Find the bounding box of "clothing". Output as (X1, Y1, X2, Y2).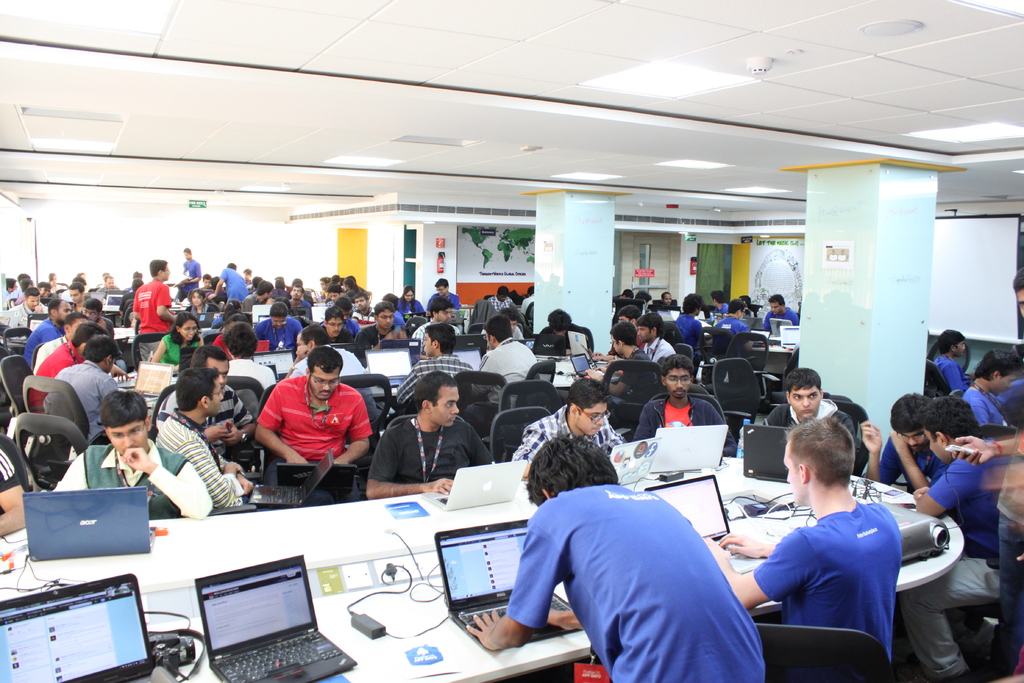
(46, 283, 65, 298).
